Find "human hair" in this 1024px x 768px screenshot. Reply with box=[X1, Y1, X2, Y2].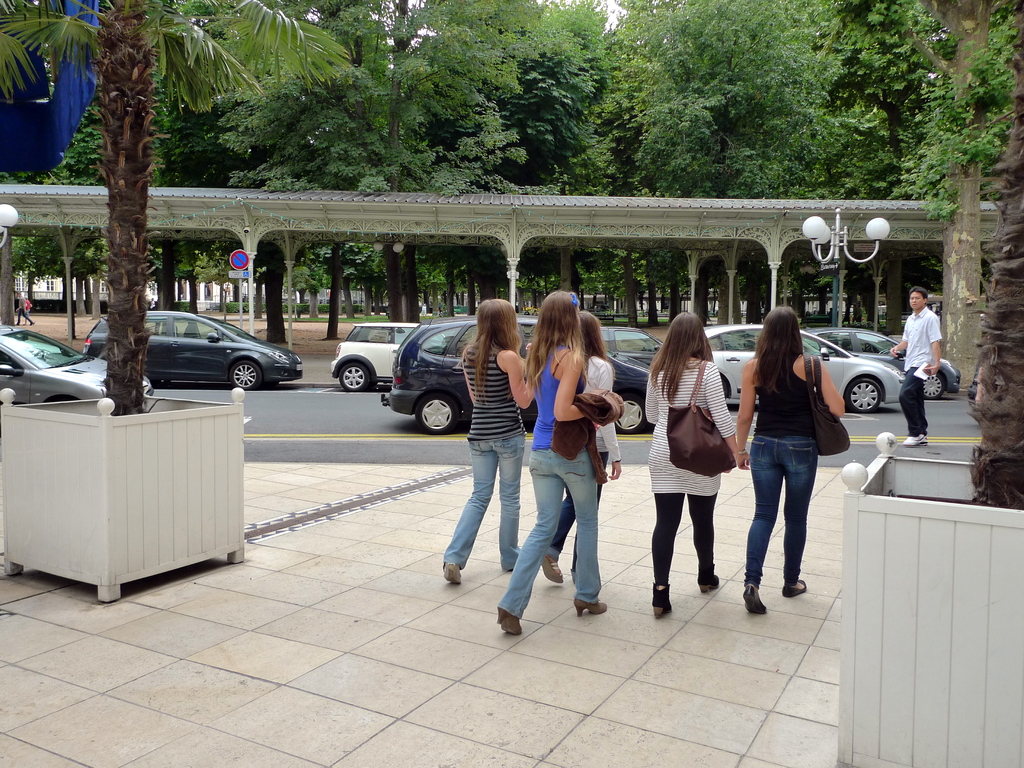
box=[909, 285, 927, 299].
